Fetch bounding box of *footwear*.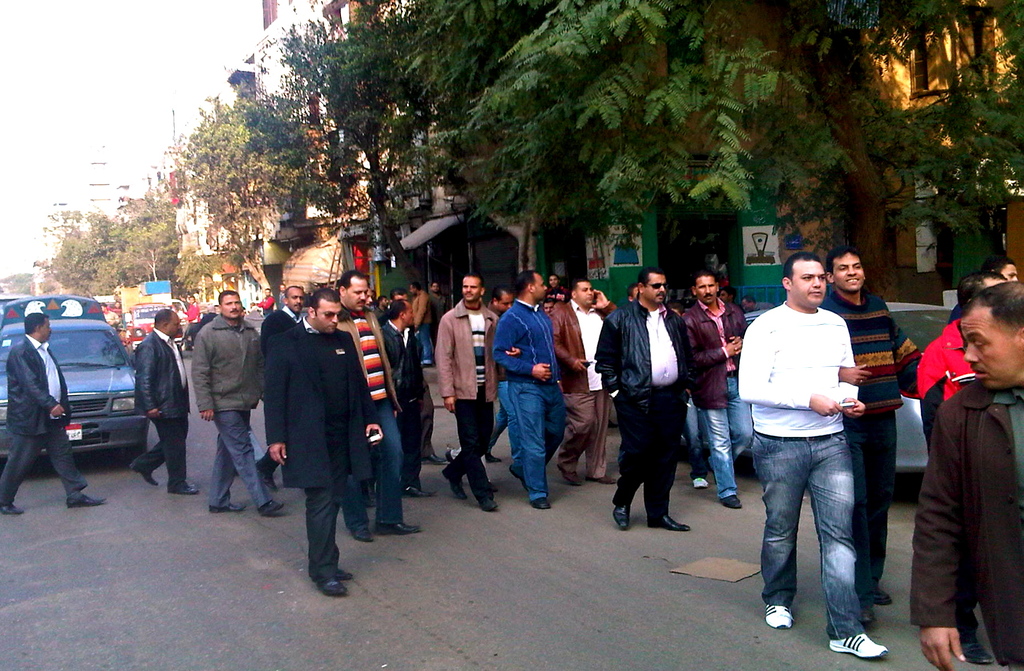
Bbox: (425,453,438,461).
